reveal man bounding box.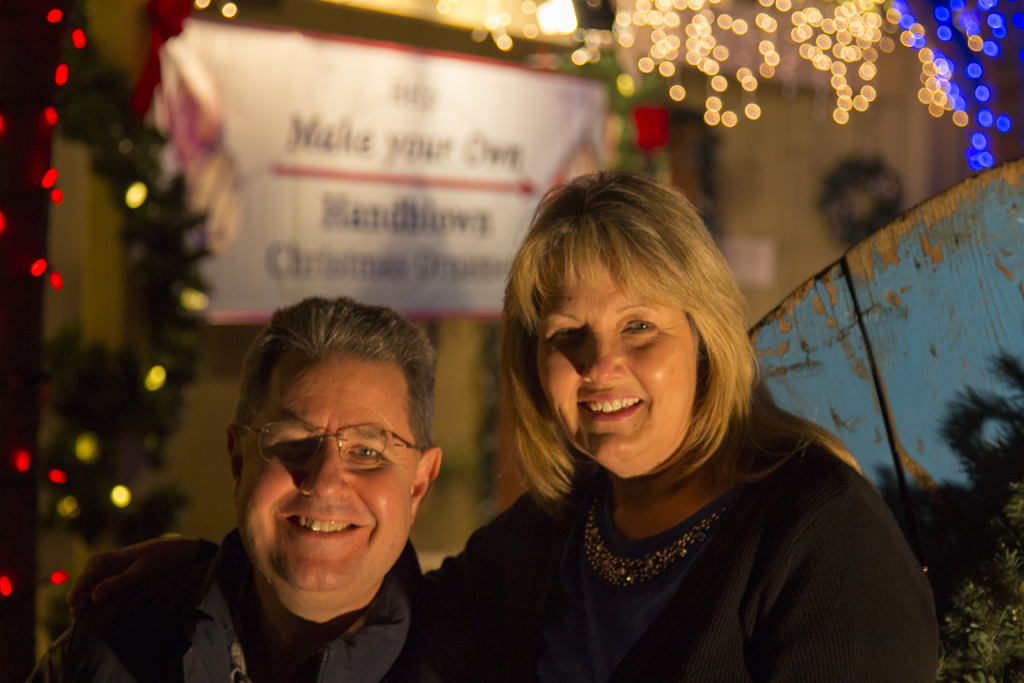
Revealed: box=[19, 287, 547, 677].
